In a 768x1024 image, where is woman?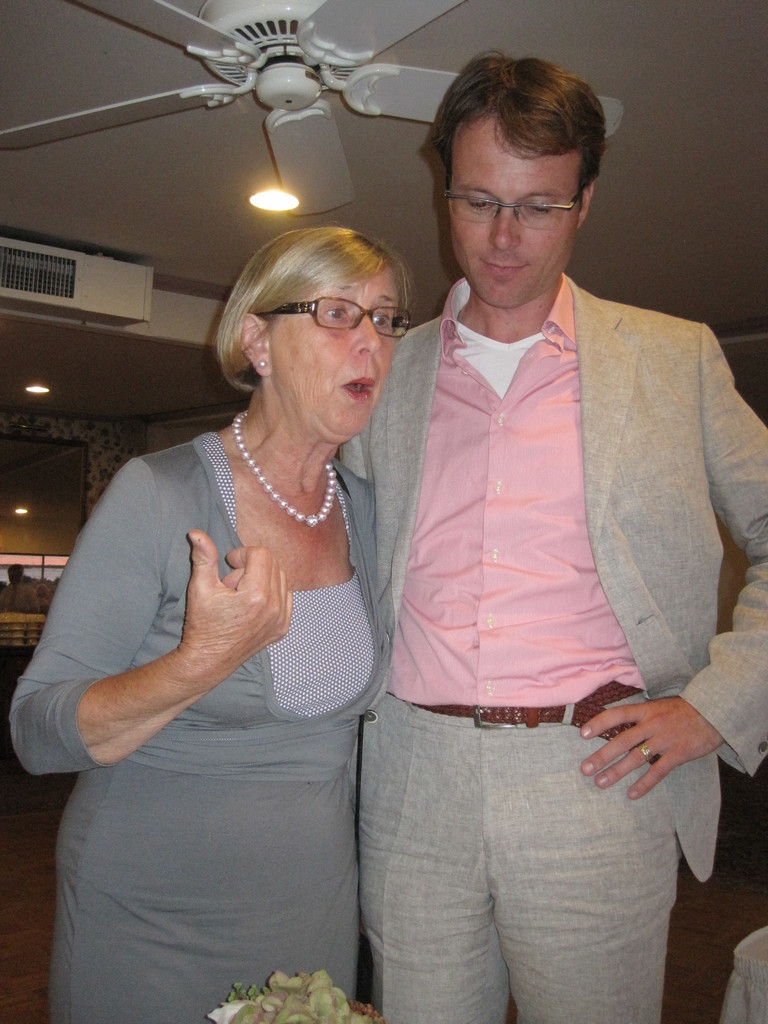
(44, 183, 440, 1018).
